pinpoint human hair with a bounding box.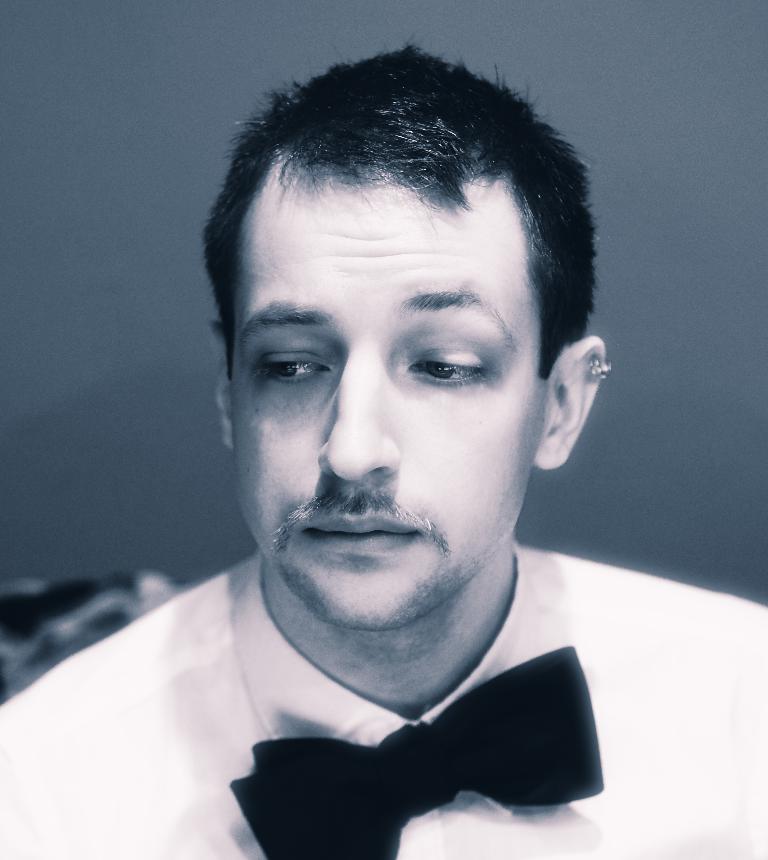
locate(195, 33, 604, 385).
